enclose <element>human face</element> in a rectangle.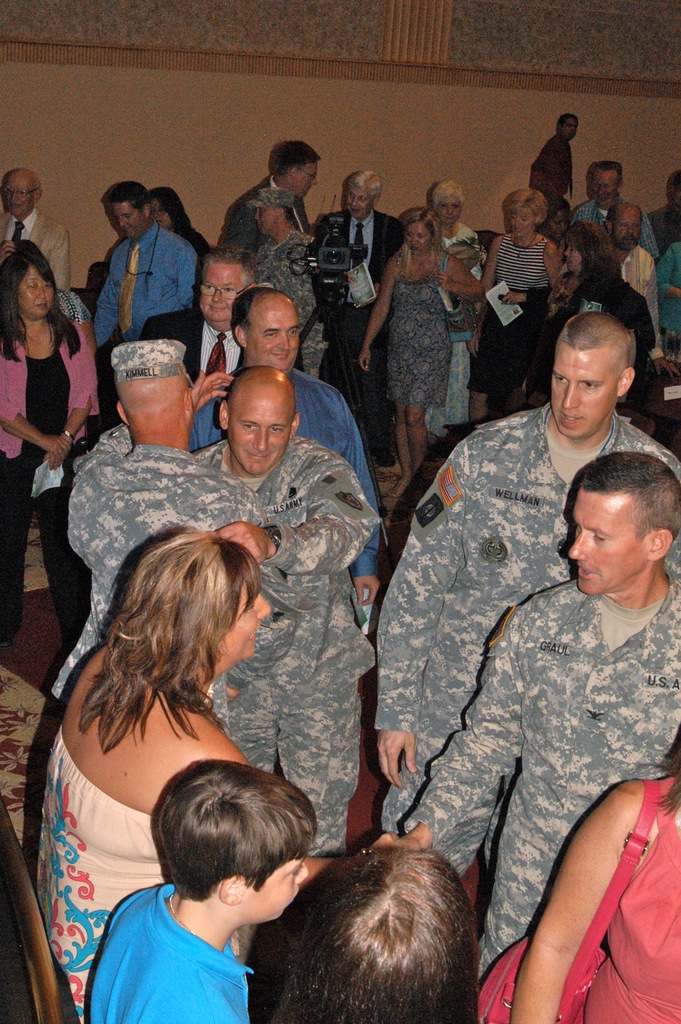
(left=117, top=204, right=144, bottom=236).
